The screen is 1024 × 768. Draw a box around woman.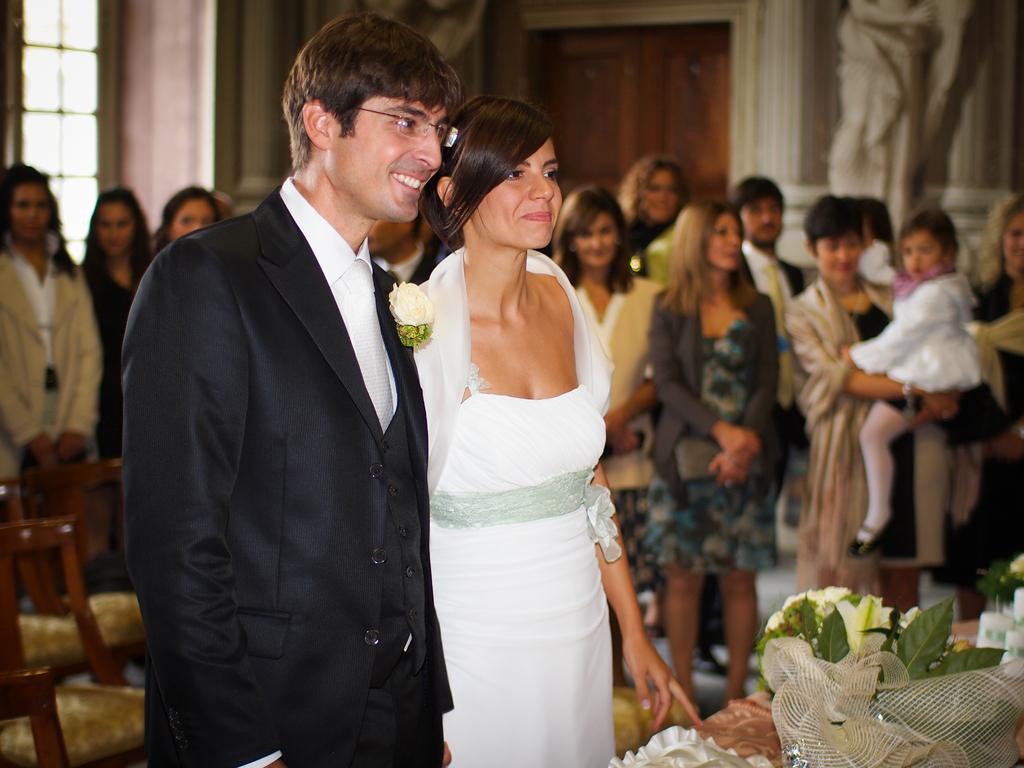
rect(552, 182, 665, 687).
